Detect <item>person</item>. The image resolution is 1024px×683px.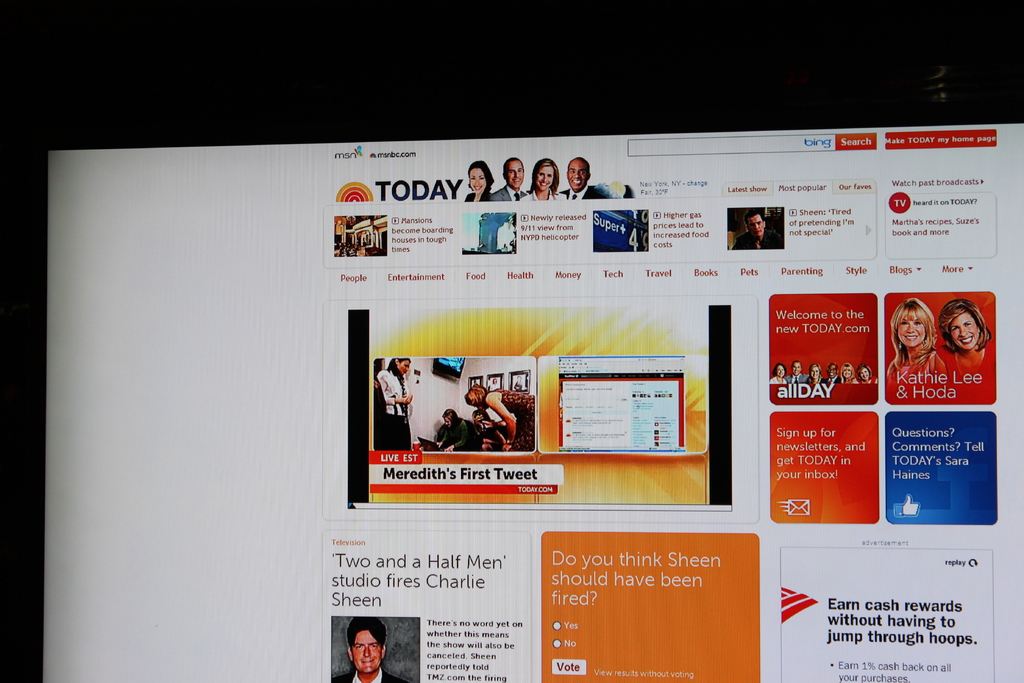
rect(887, 294, 953, 386).
